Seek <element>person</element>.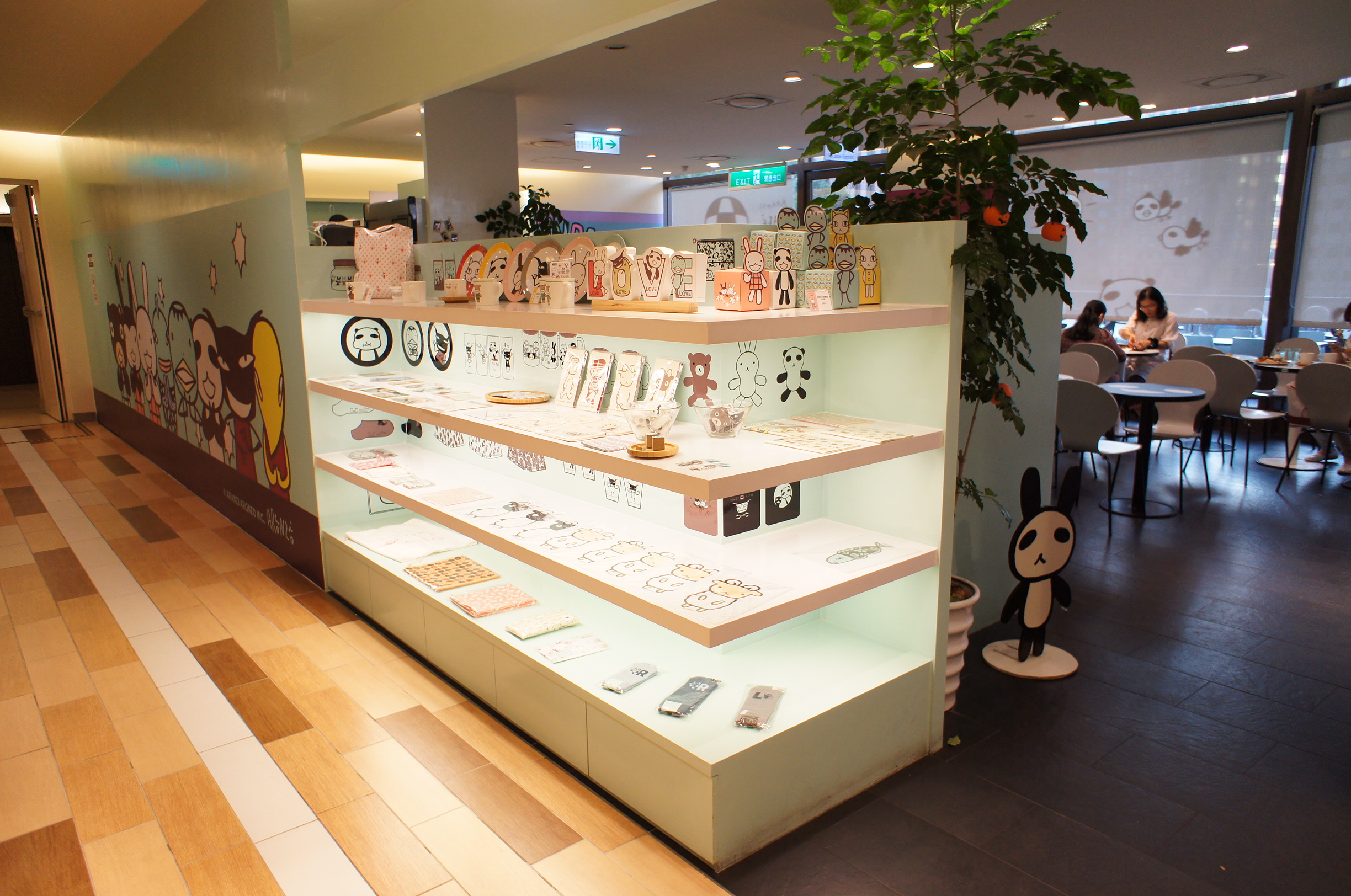
619/158/654/191.
